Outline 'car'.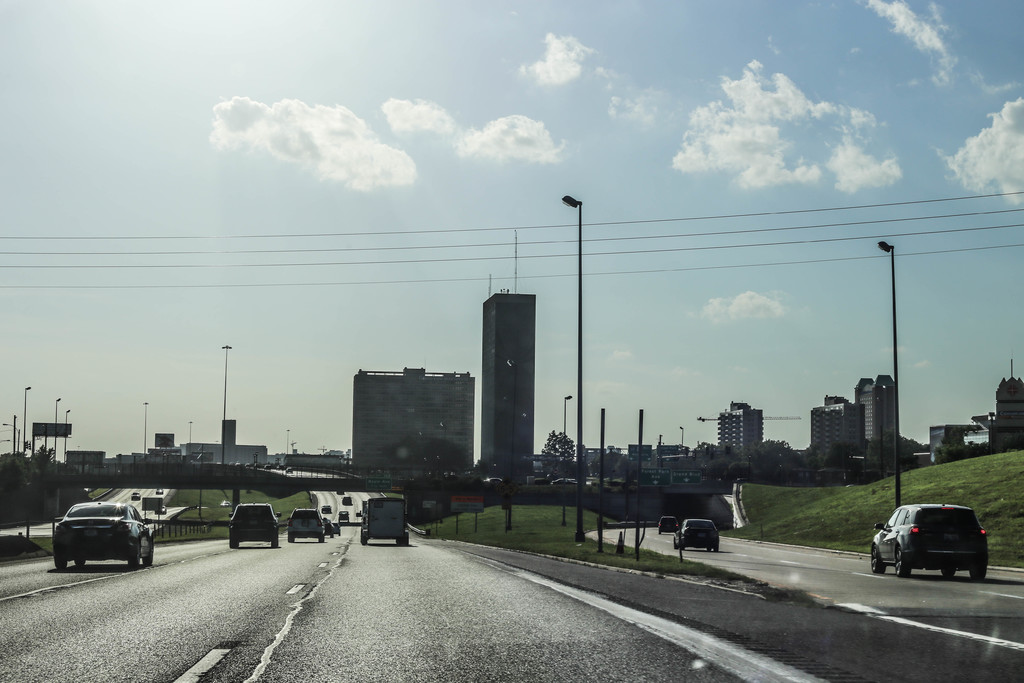
Outline: <bbox>287, 506, 330, 543</bbox>.
